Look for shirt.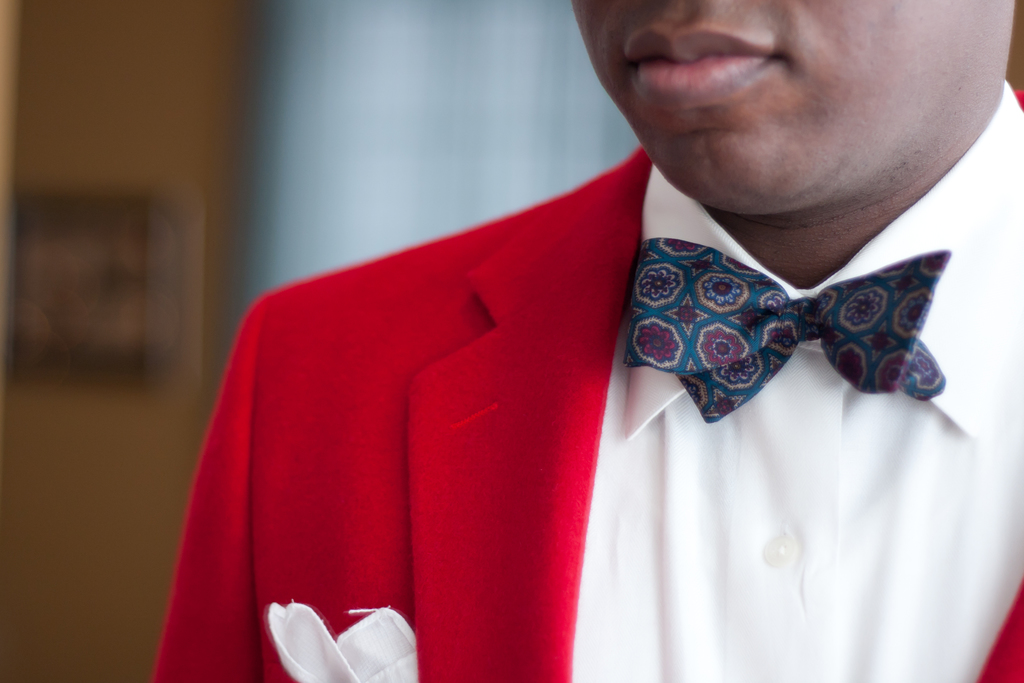
Found: 574,85,1023,679.
